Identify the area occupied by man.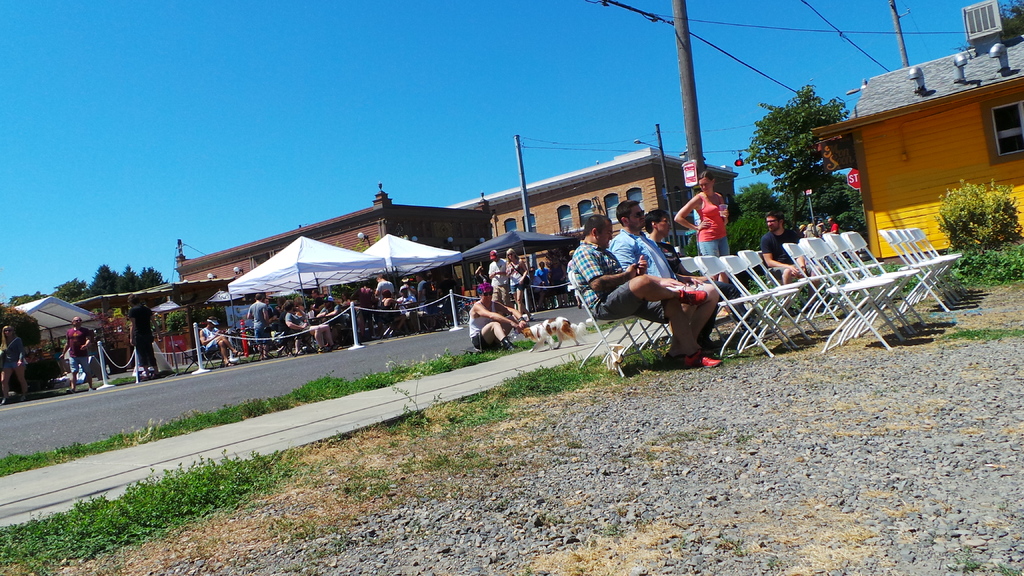
Area: [x1=828, y1=215, x2=844, y2=239].
